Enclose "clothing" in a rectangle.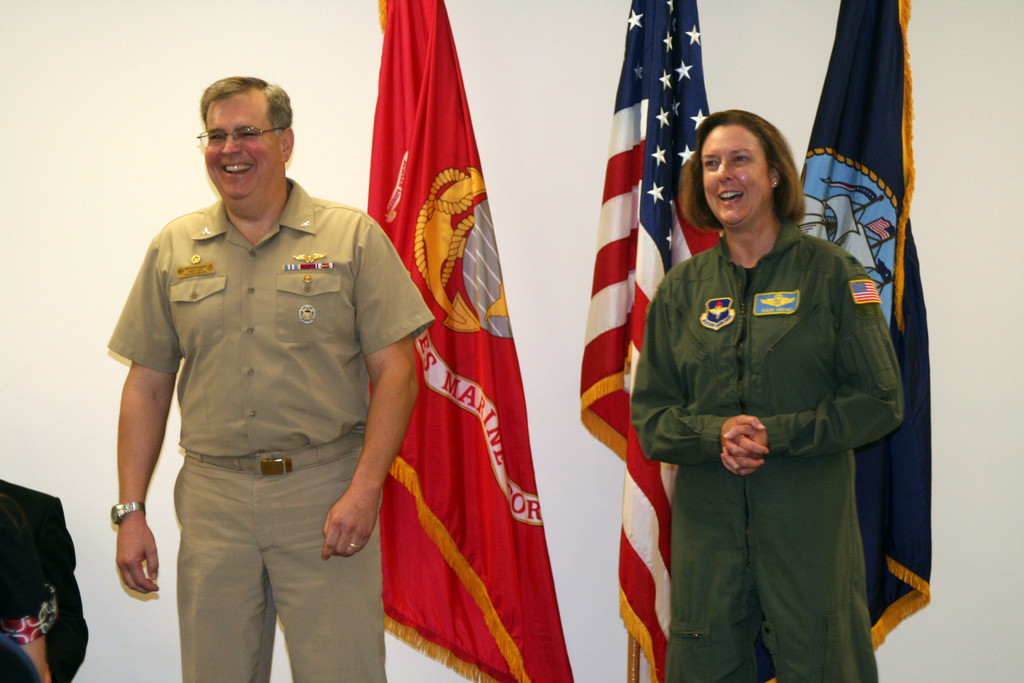
(109, 155, 400, 672).
